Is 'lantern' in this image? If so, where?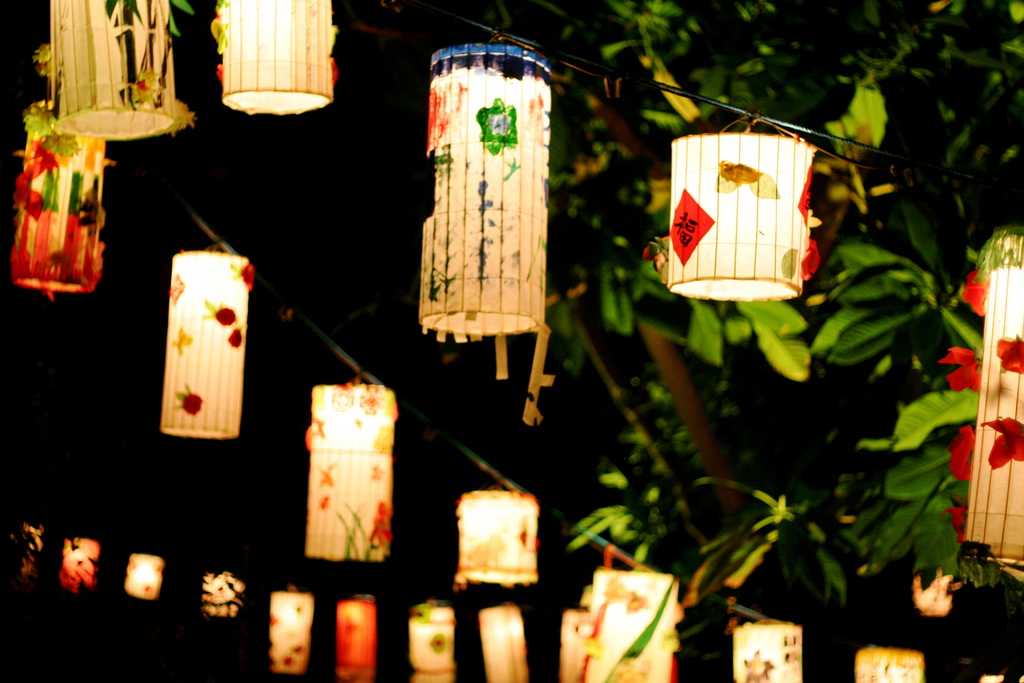
Yes, at region(305, 387, 399, 561).
